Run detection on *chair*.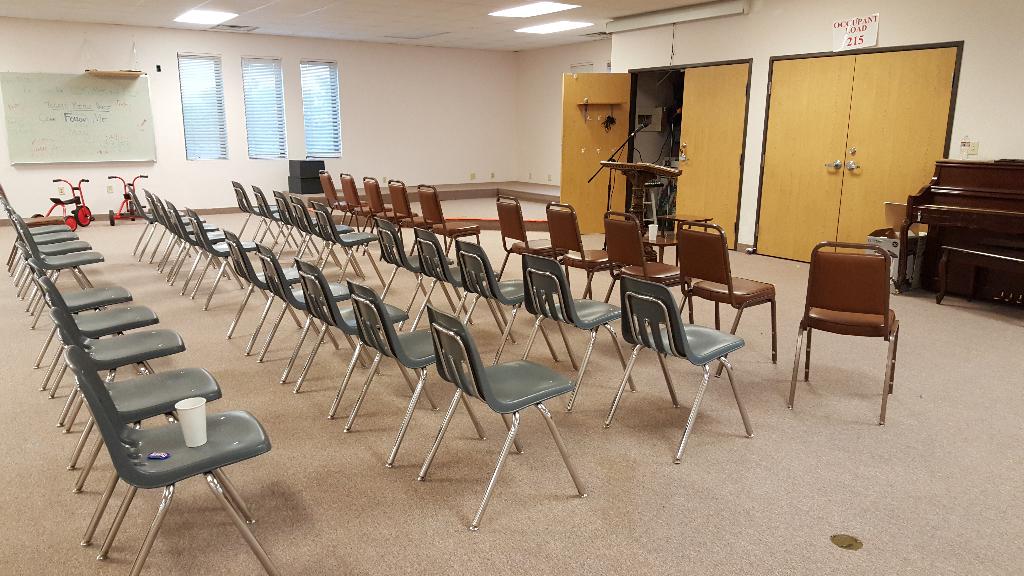
Result: detection(299, 261, 429, 424).
